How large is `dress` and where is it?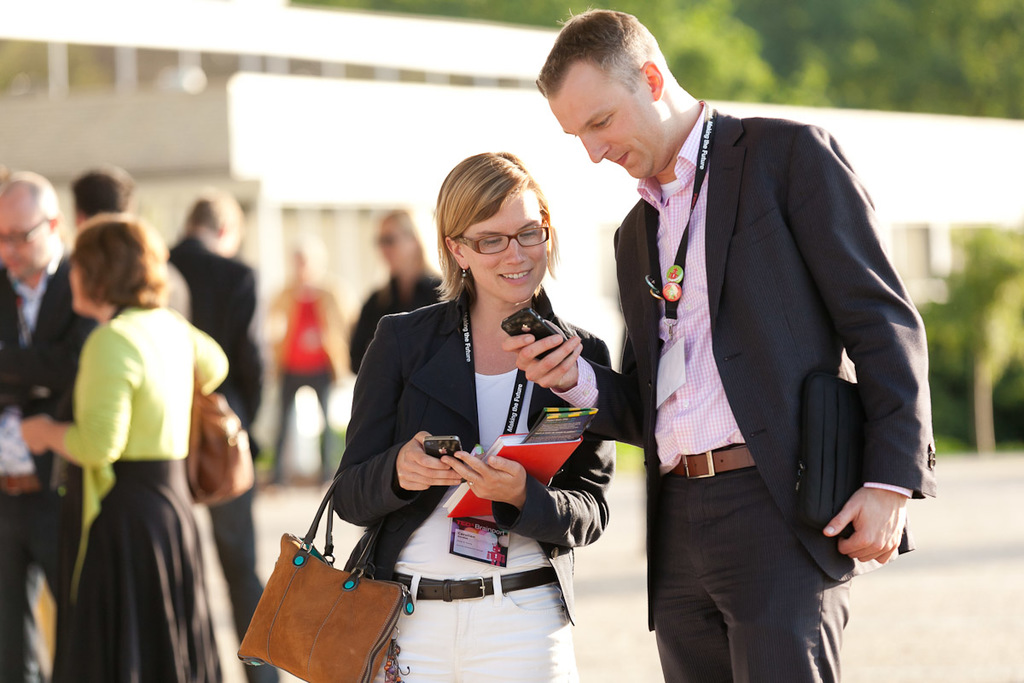
Bounding box: {"x1": 65, "y1": 304, "x2": 230, "y2": 598}.
